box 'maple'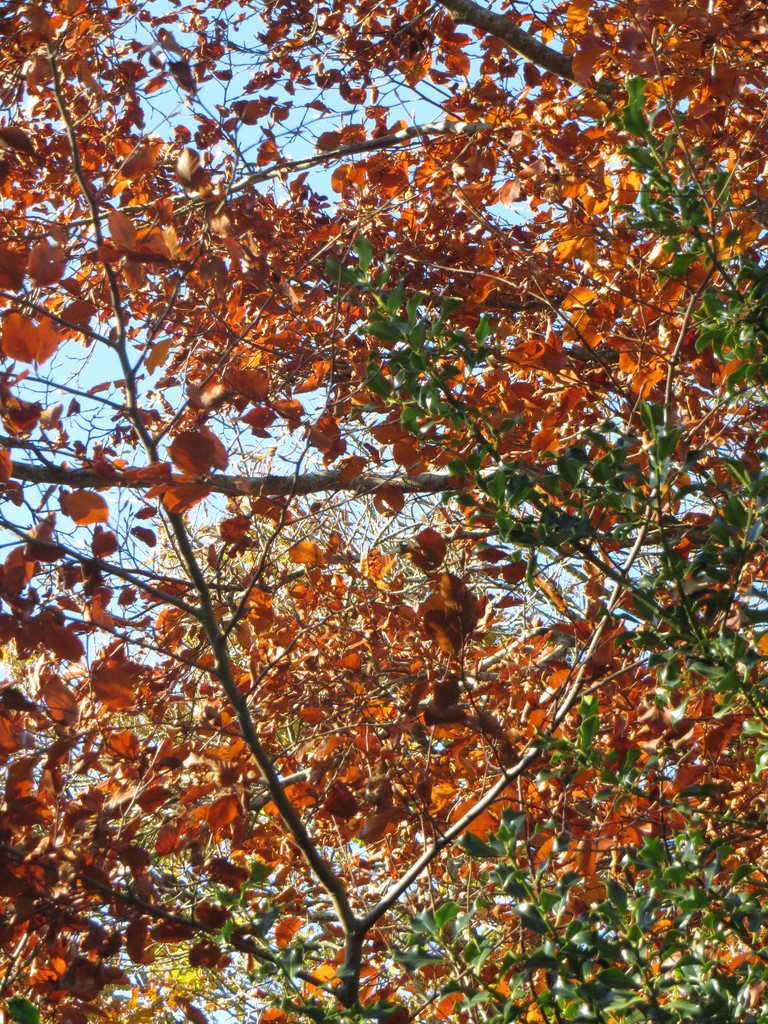
bbox=[2, 0, 766, 1021]
